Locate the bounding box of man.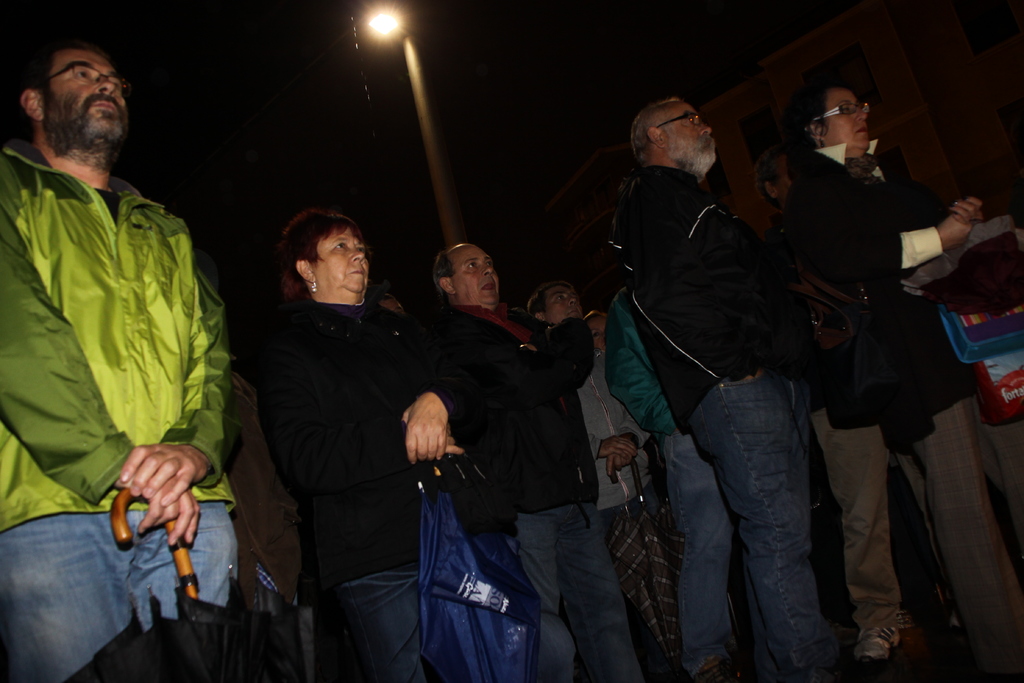
Bounding box: (0,22,273,682).
